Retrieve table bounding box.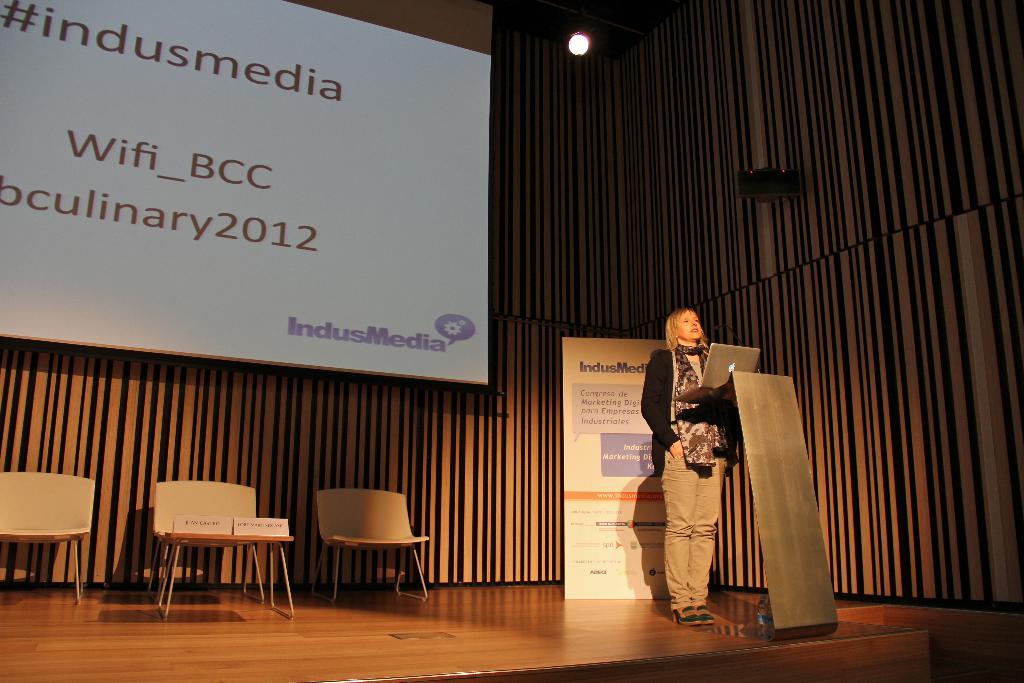
Bounding box: x1=157 y1=529 x2=298 y2=621.
